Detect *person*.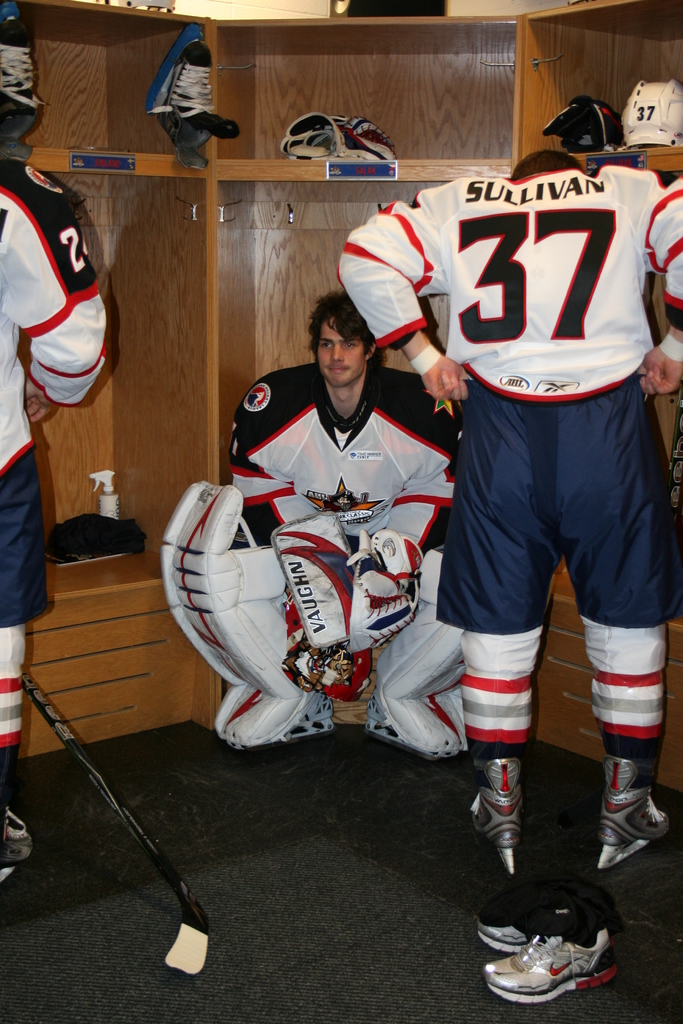
Detected at 181,287,444,789.
